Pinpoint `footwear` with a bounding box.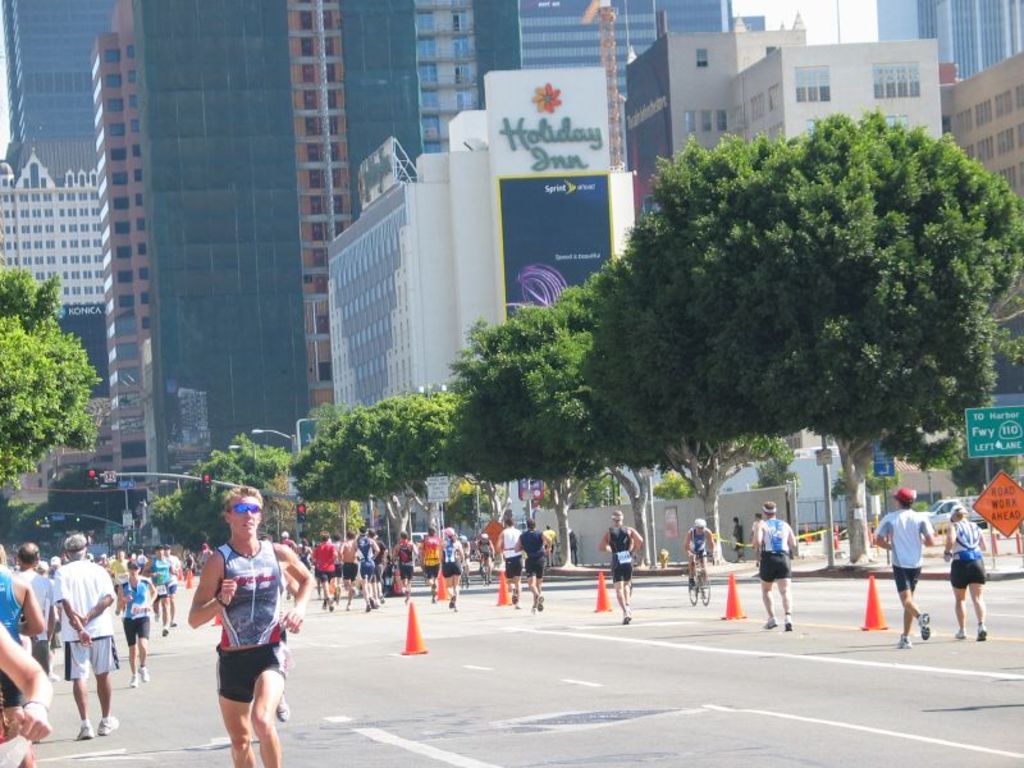
bbox=[782, 620, 792, 631].
